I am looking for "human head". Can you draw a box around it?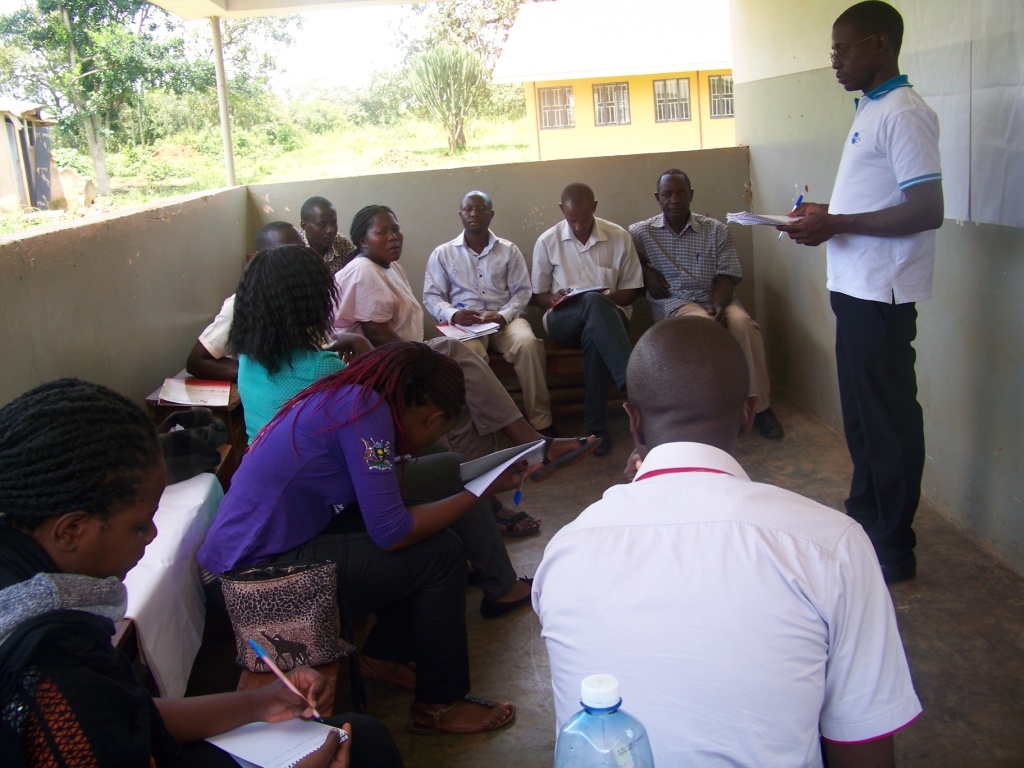
Sure, the bounding box is crop(828, 0, 904, 93).
